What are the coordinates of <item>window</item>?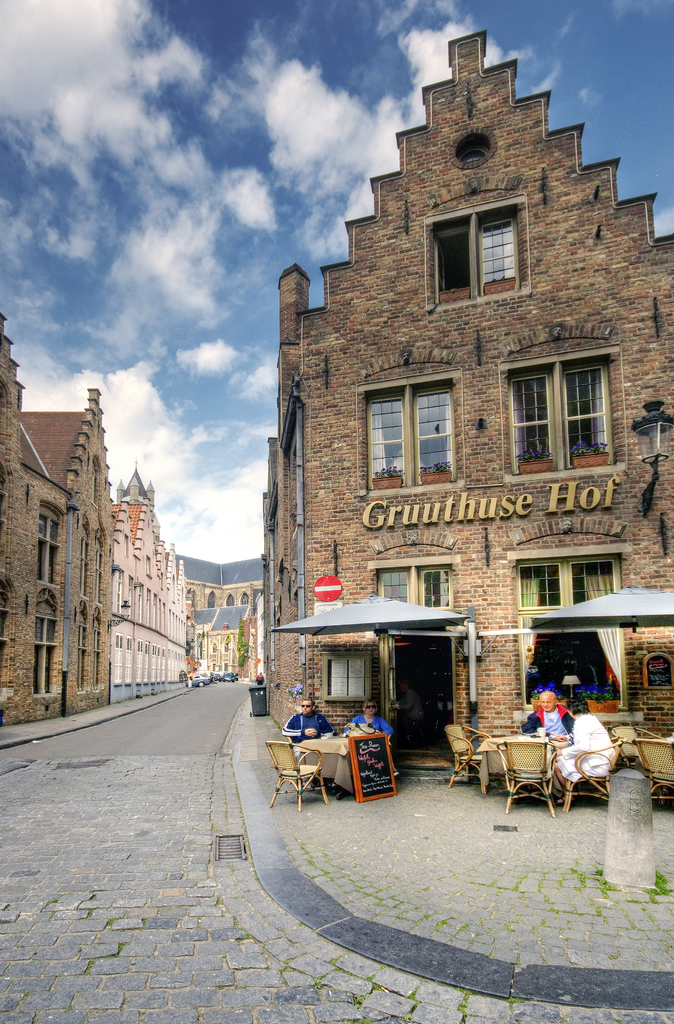
select_region(31, 507, 69, 591).
